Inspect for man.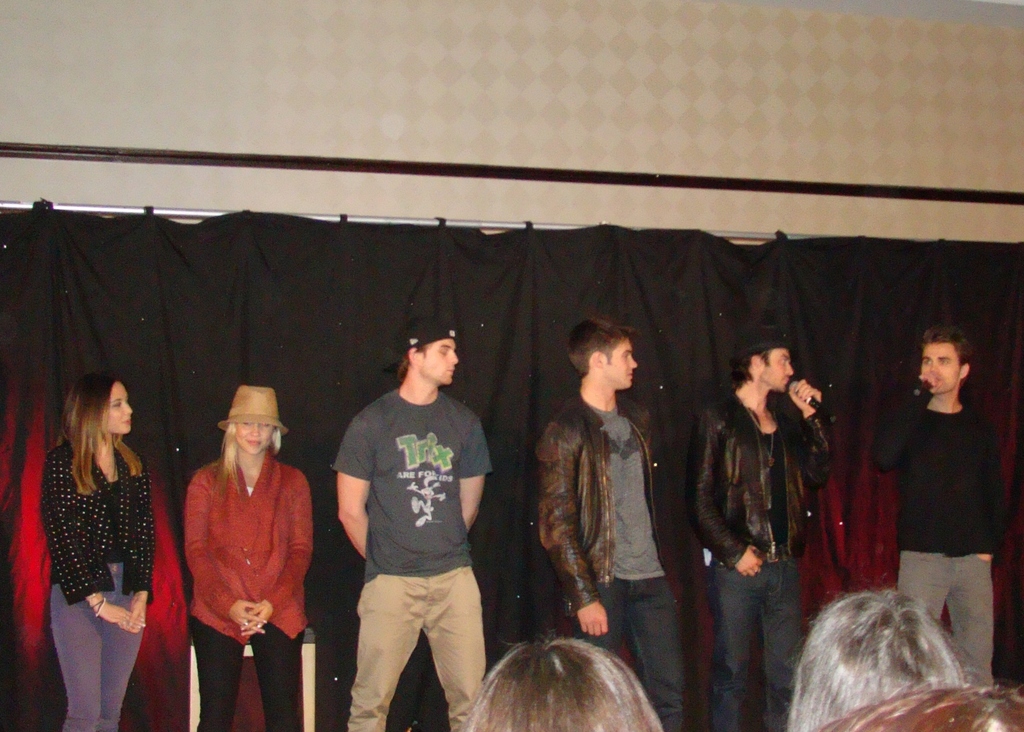
Inspection: select_region(696, 329, 834, 731).
